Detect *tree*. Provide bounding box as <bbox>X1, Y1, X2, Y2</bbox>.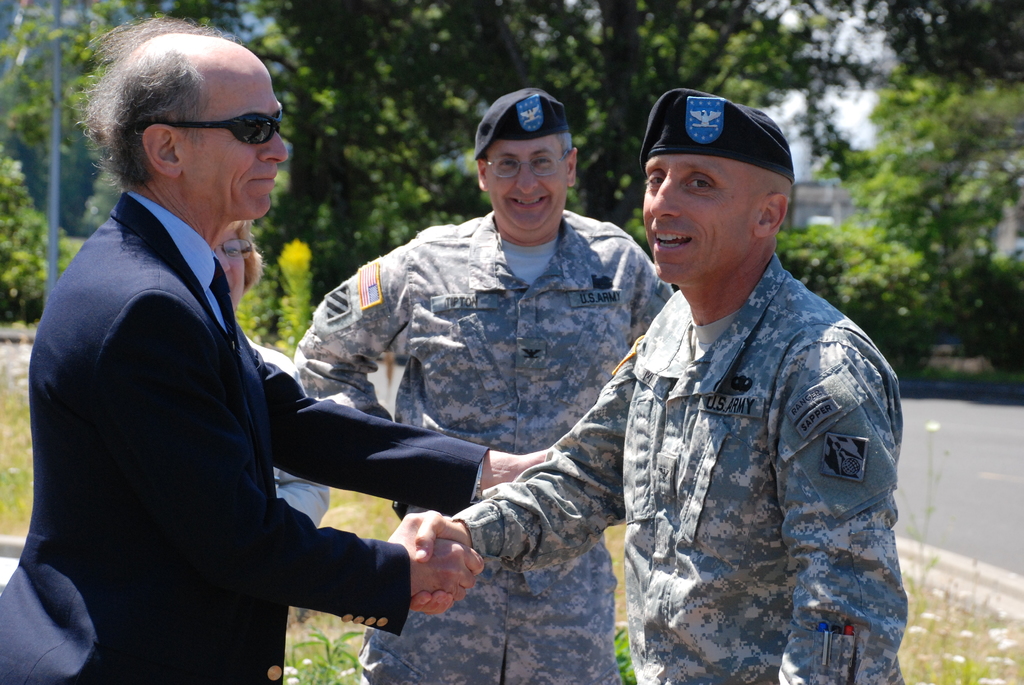
<bbox>855, 55, 1013, 361</bbox>.
